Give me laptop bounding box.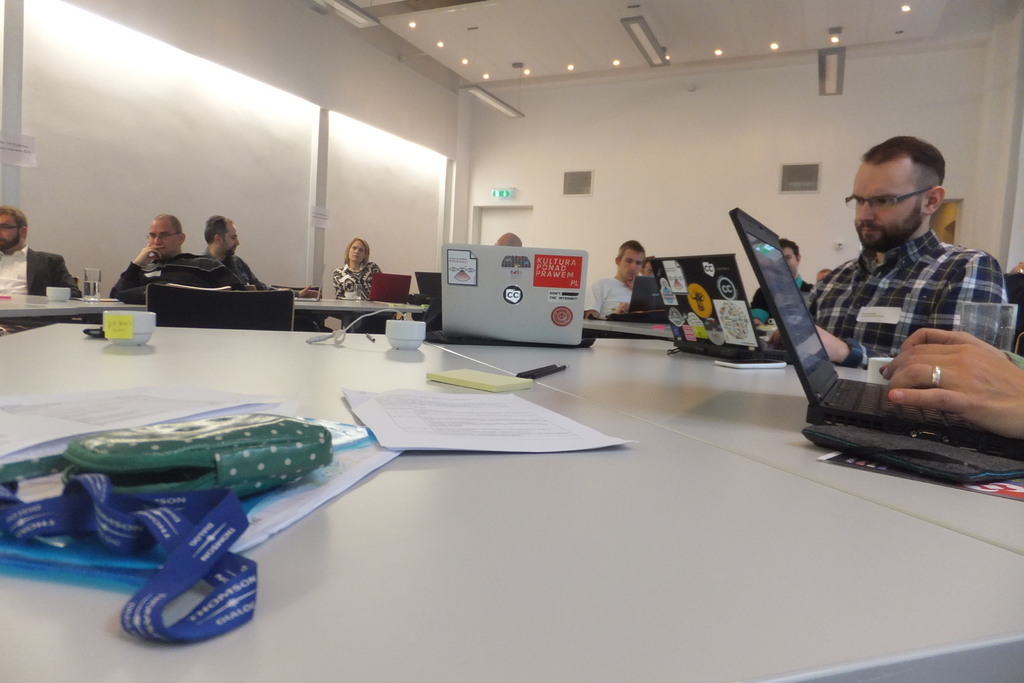
region(442, 242, 597, 347).
